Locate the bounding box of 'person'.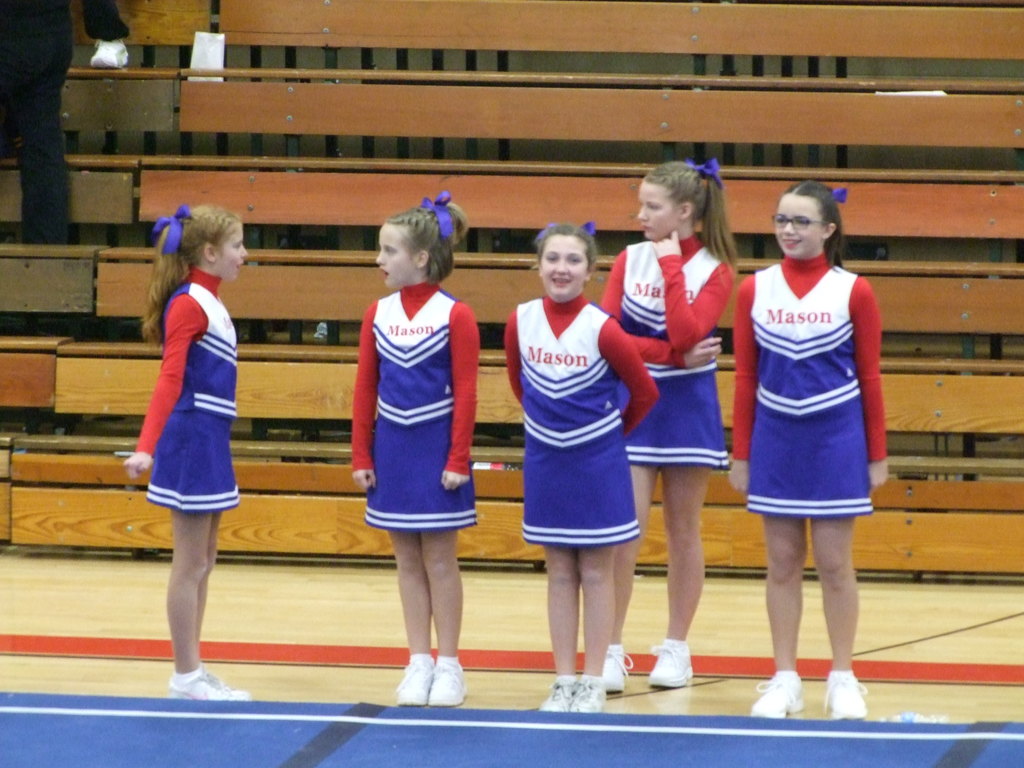
Bounding box: Rect(505, 223, 658, 714).
